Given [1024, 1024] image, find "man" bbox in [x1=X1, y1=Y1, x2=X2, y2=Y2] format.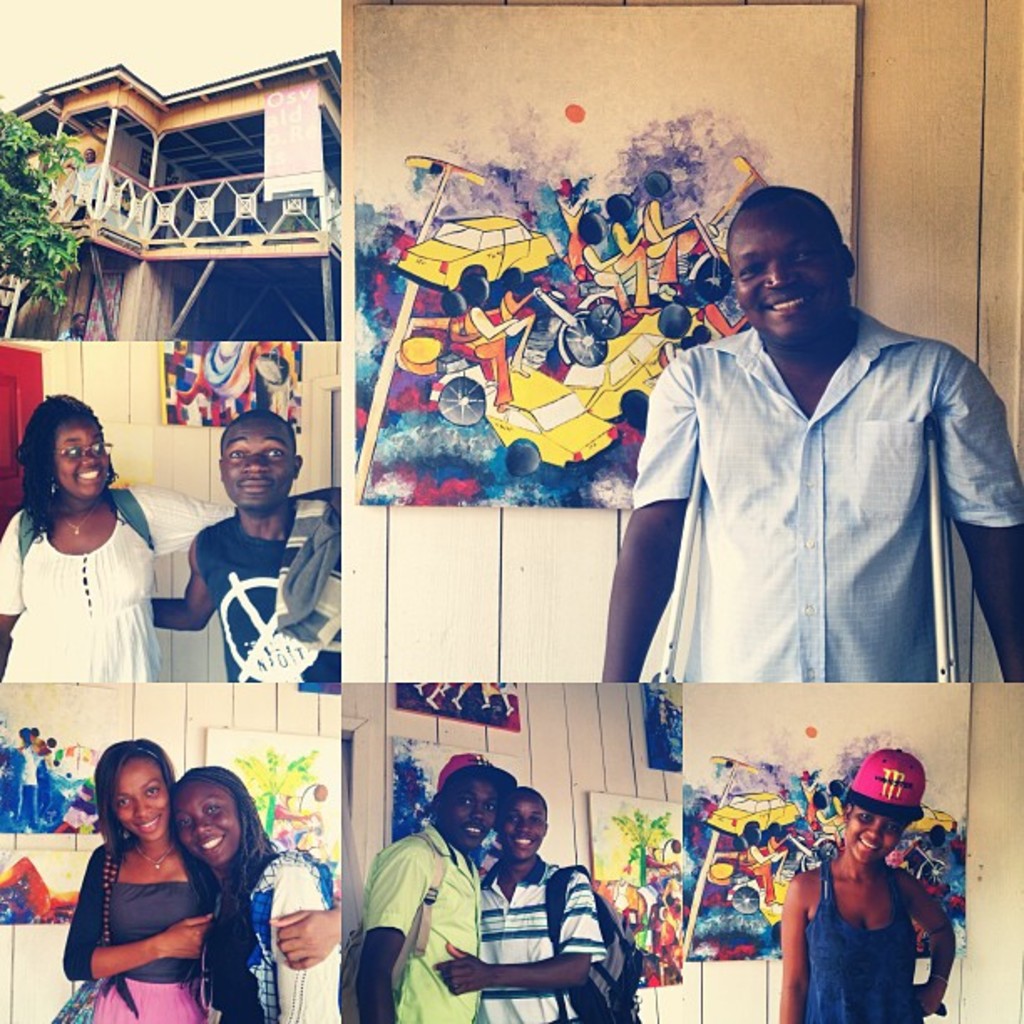
[x1=433, y1=781, x2=607, y2=1022].
